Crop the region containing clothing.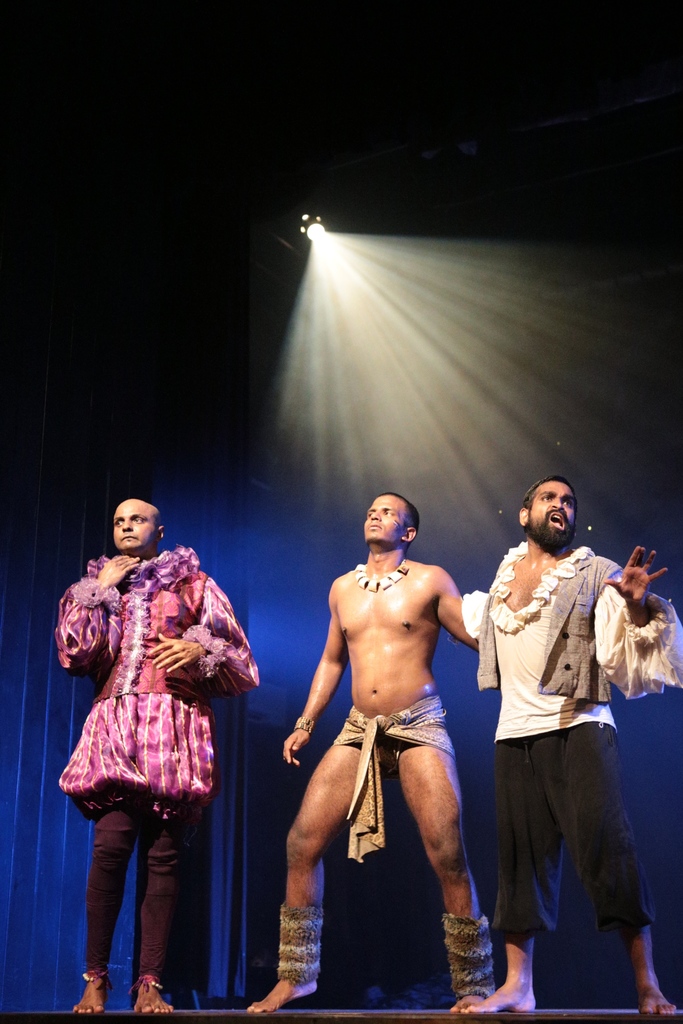
Crop region: 55 545 270 981.
